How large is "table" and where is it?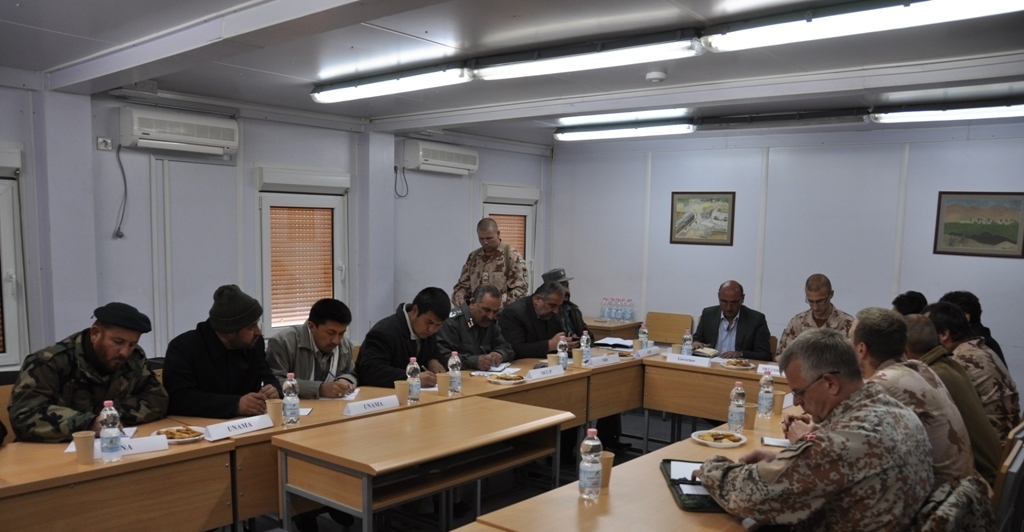
Bounding box: (left=271, top=393, right=580, bottom=531).
